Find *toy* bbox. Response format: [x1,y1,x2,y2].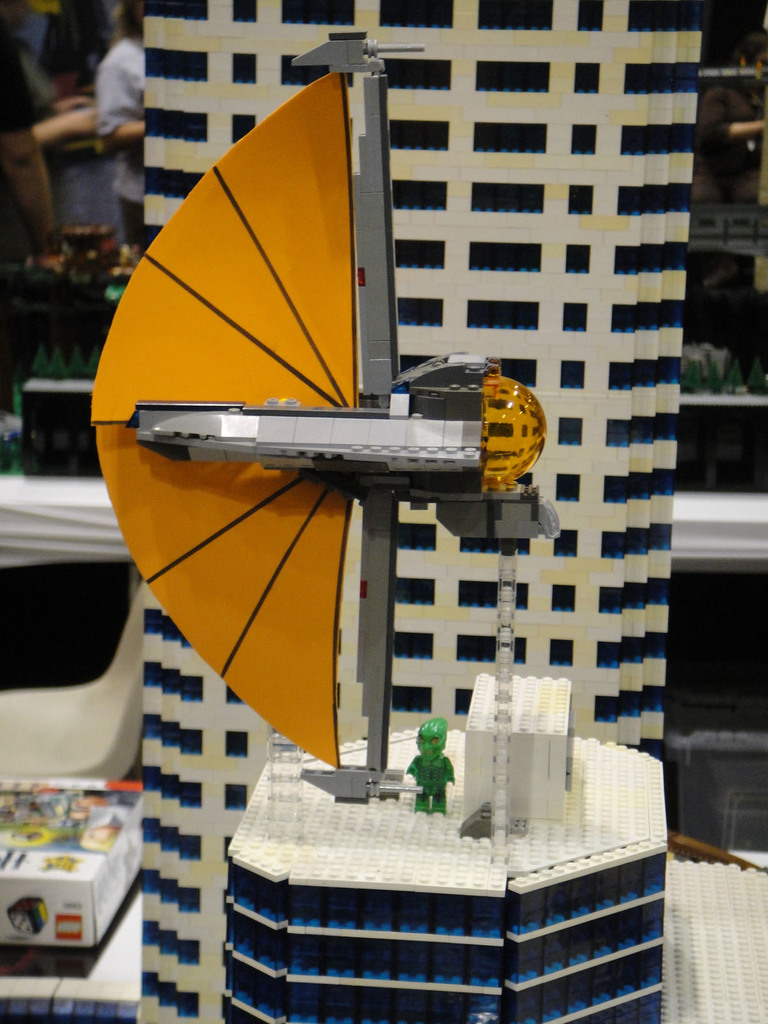
[406,714,455,817].
